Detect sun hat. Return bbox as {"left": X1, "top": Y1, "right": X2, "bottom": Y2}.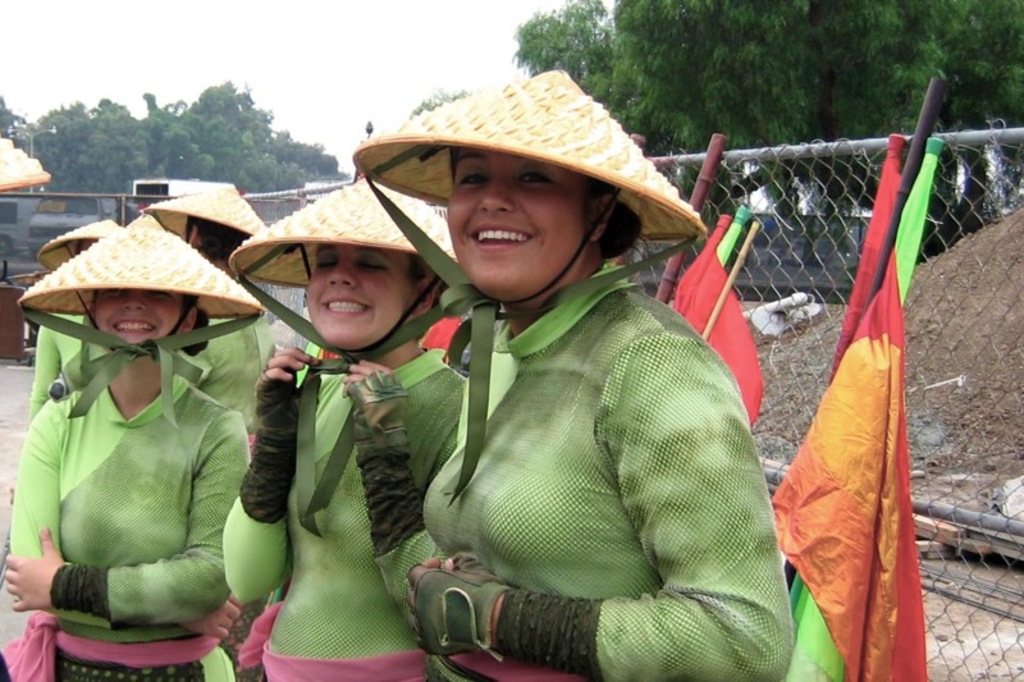
{"left": 223, "top": 145, "right": 458, "bottom": 537}.
